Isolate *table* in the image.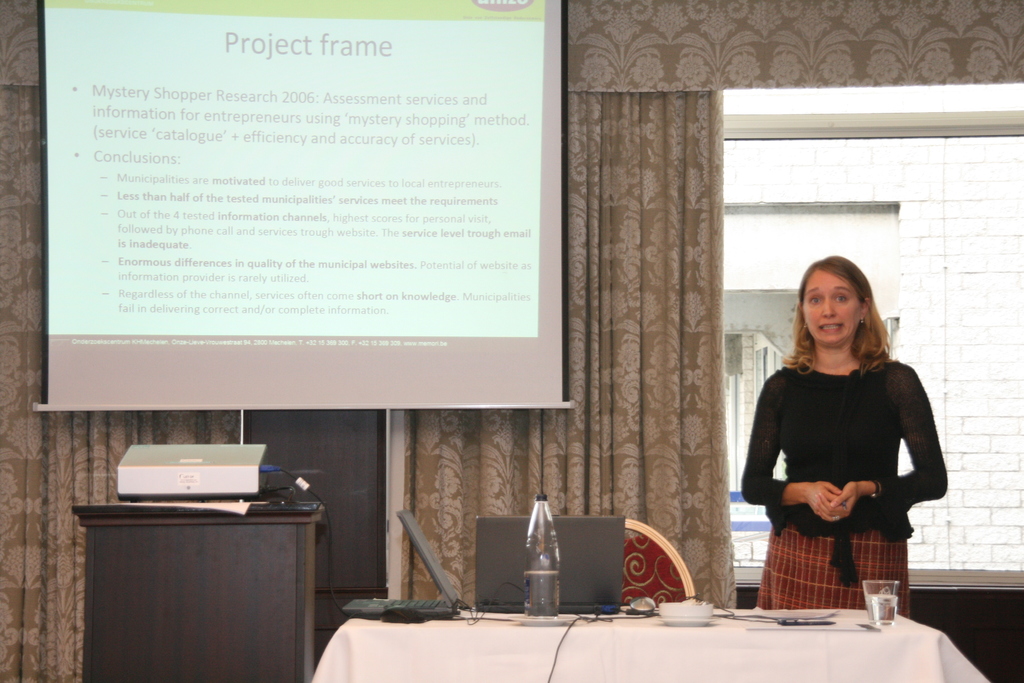
Isolated region: (x1=308, y1=609, x2=990, y2=682).
